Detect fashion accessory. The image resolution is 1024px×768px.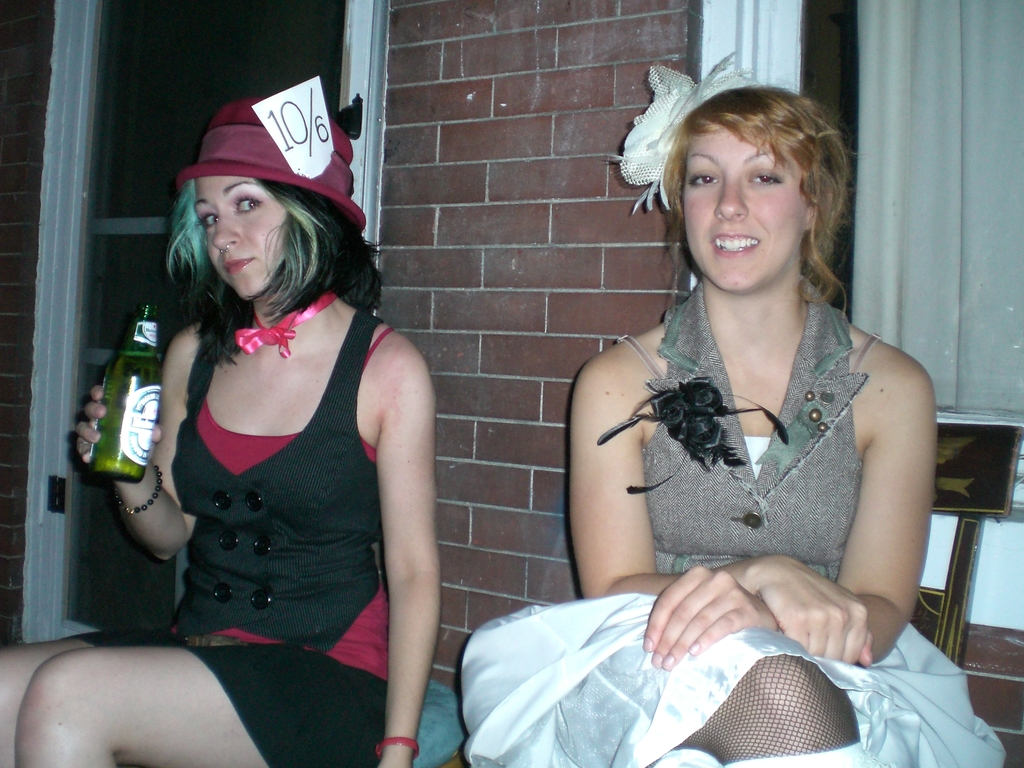
{"left": 608, "top": 48, "right": 758, "bottom": 219}.
